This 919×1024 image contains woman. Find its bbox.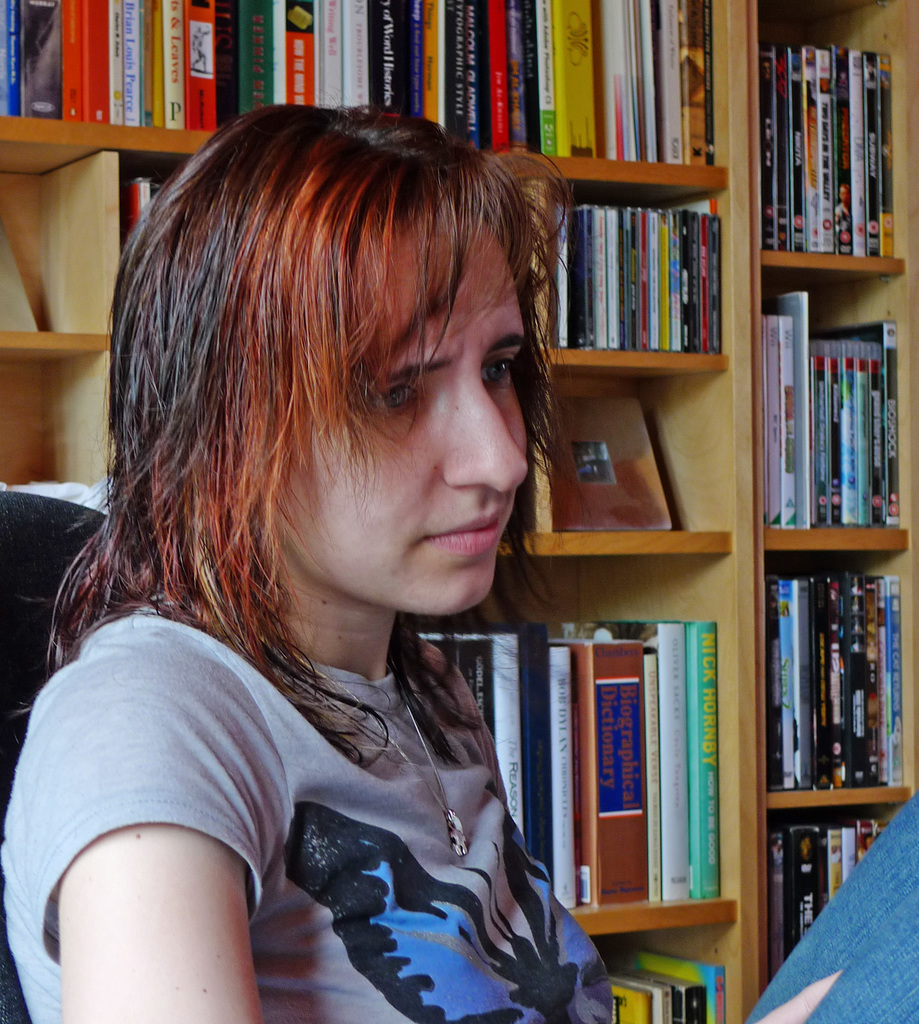
{"left": 0, "top": 91, "right": 650, "bottom": 1023}.
